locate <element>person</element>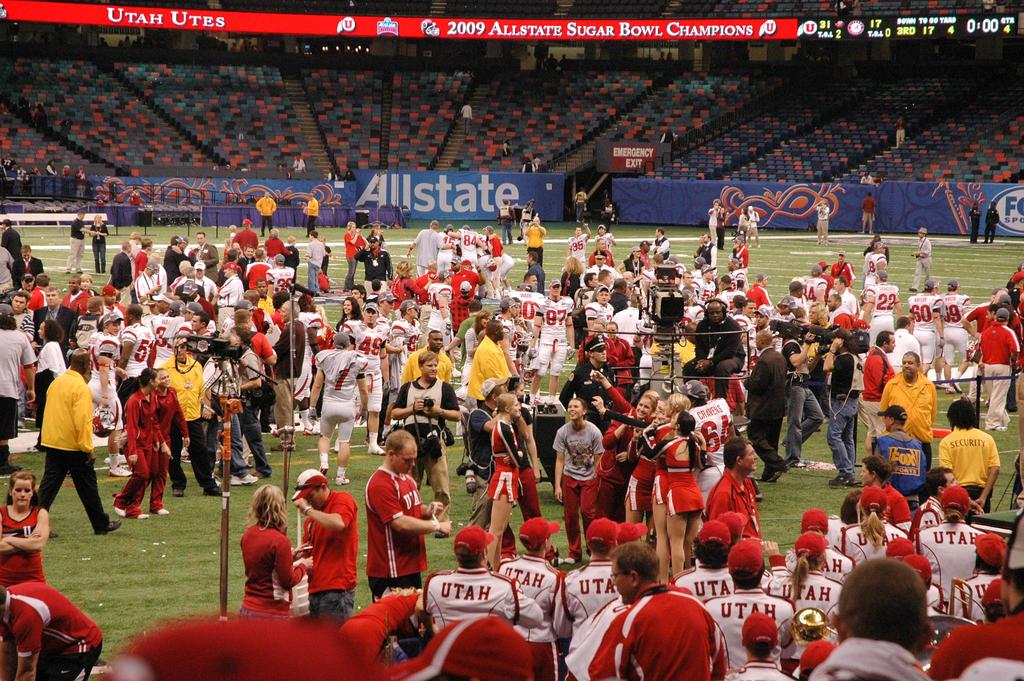
bbox=(780, 314, 820, 462)
